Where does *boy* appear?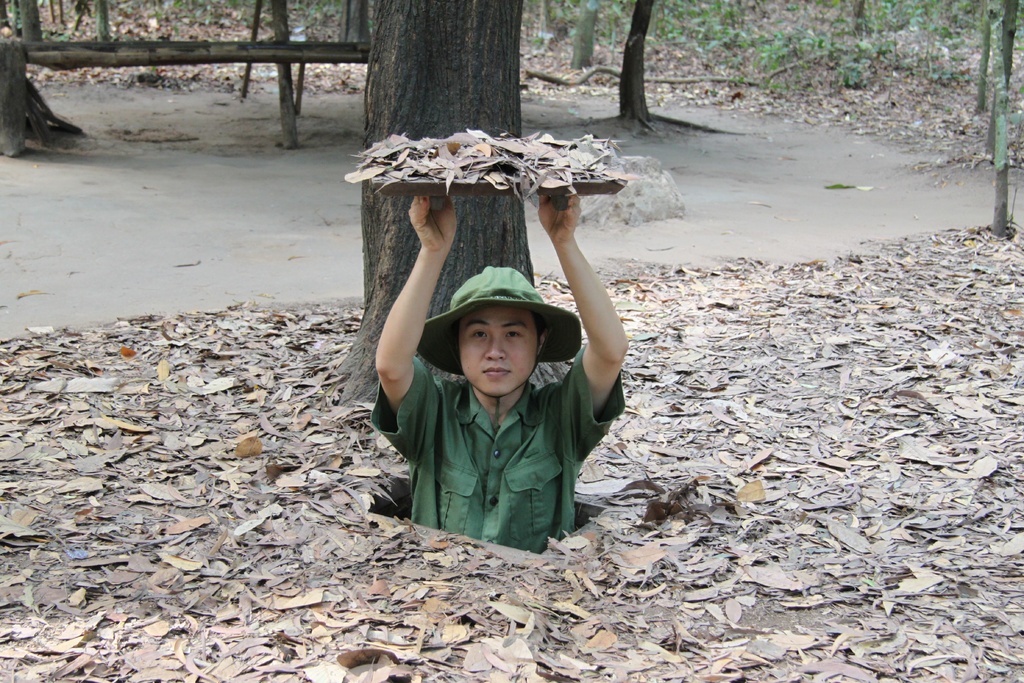
Appears at left=375, top=215, right=621, bottom=554.
